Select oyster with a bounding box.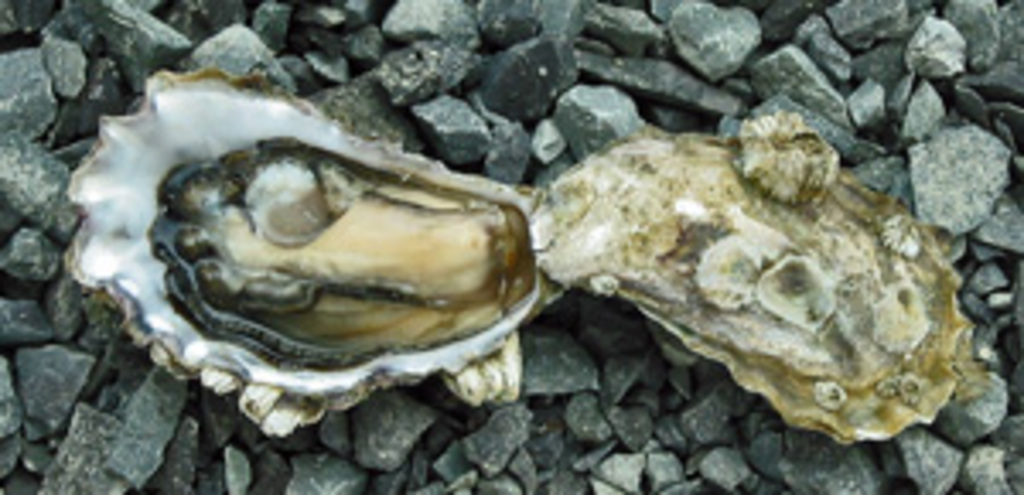
box=[61, 61, 570, 434].
